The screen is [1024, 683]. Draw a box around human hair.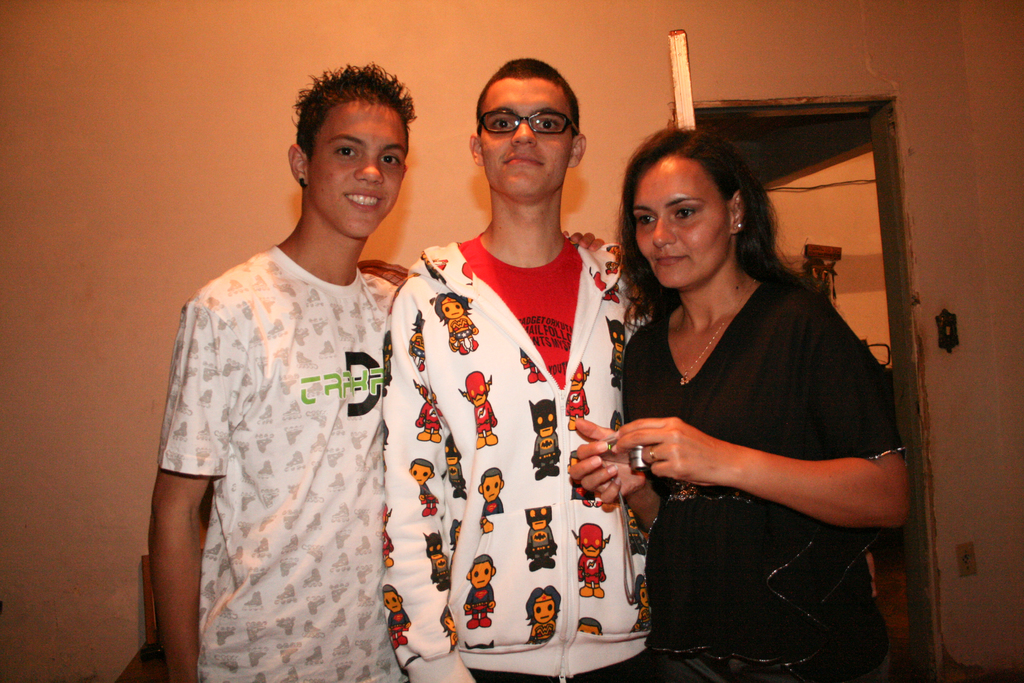
[524,587,564,628].
